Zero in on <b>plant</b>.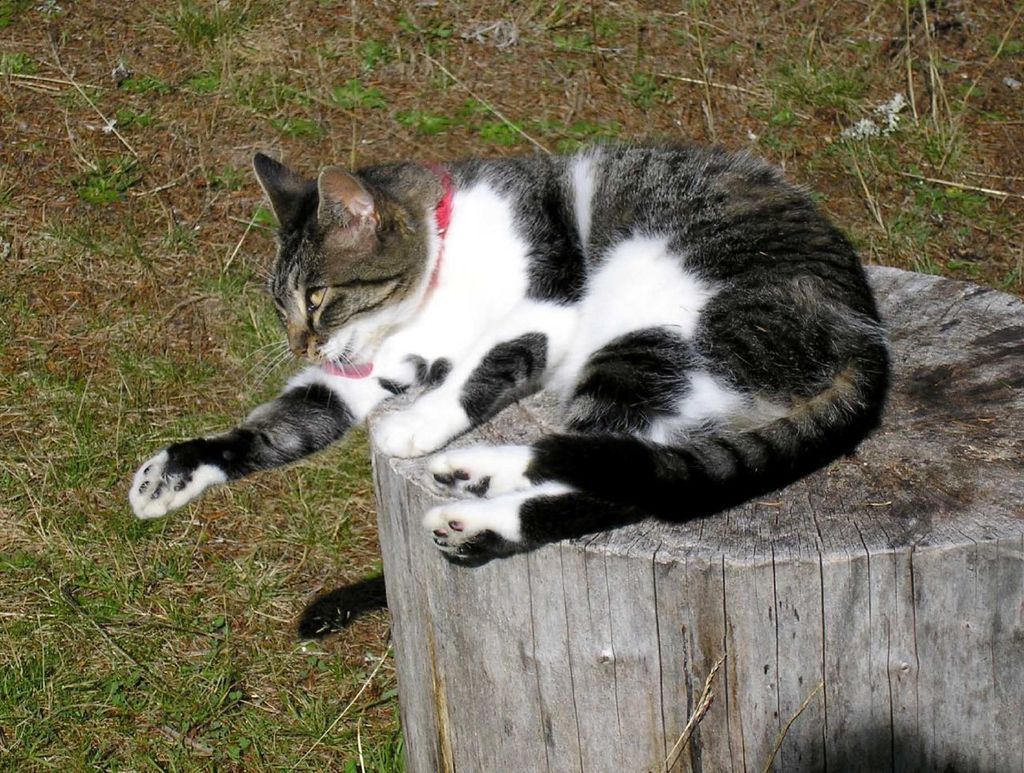
Zeroed in: region(569, 110, 590, 132).
